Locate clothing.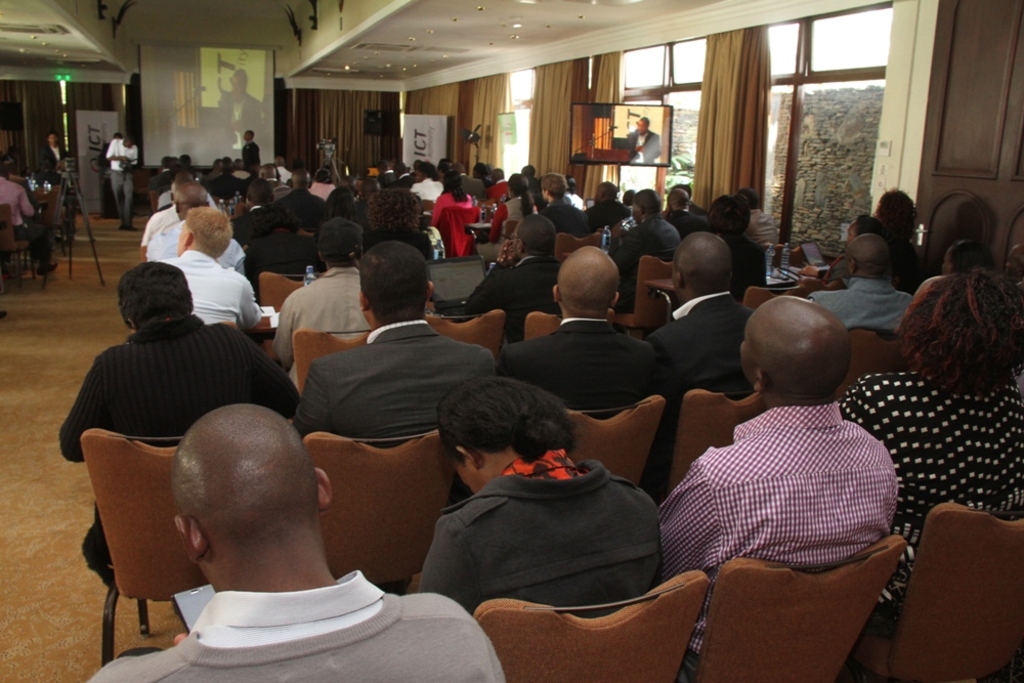
Bounding box: locate(146, 213, 249, 273).
